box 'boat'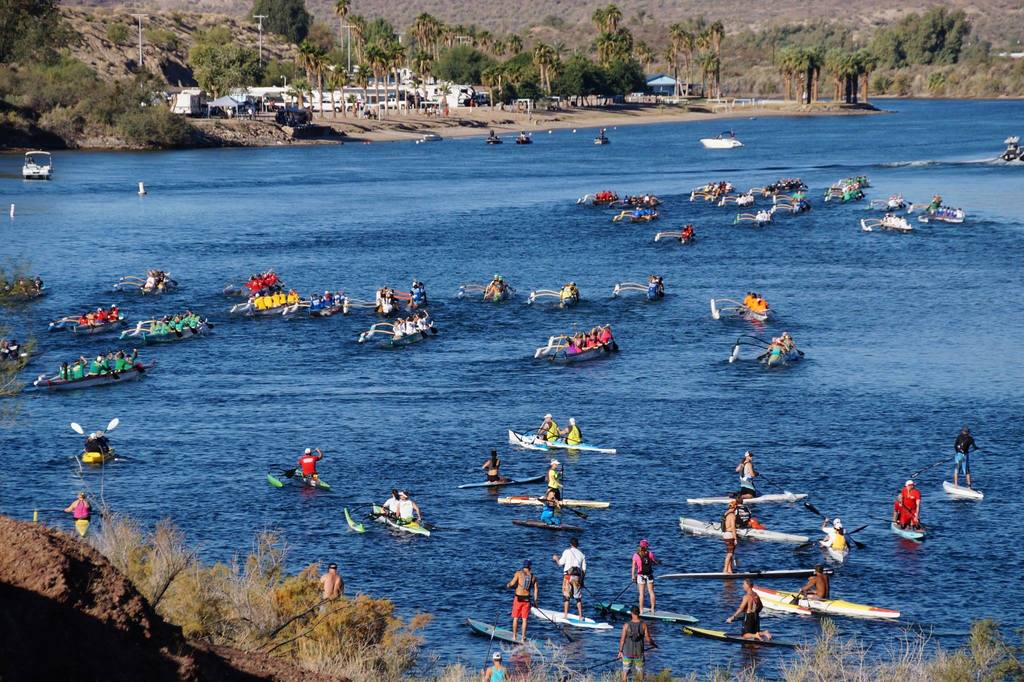
268,462,336,491
